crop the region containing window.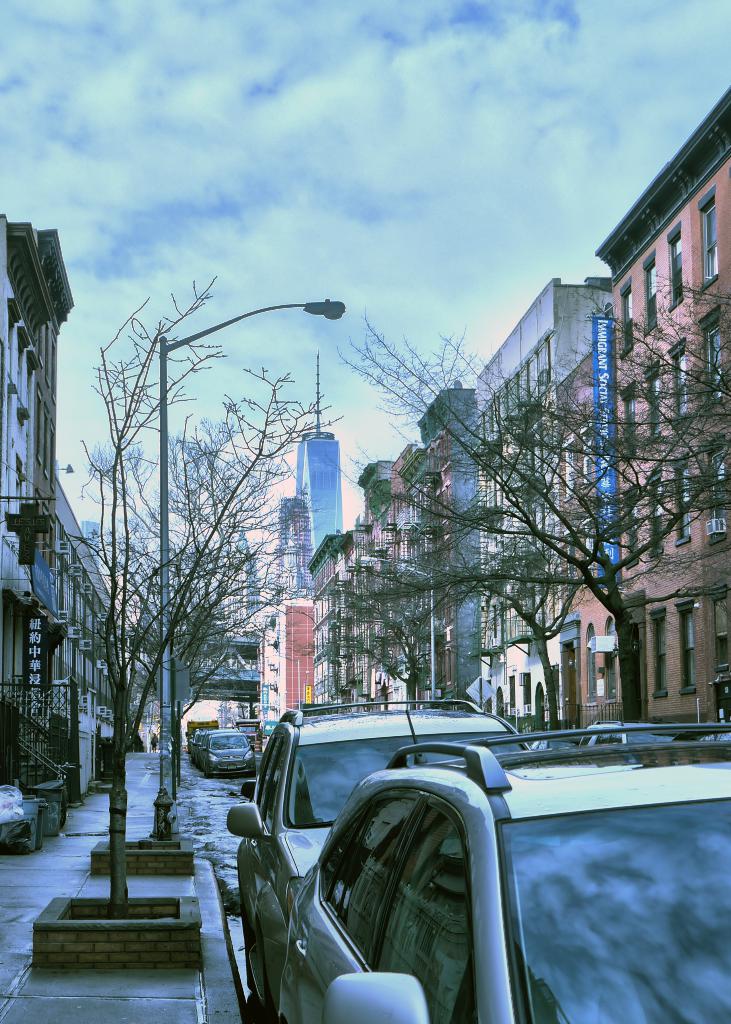
Crop region: 699 184 716 289.
